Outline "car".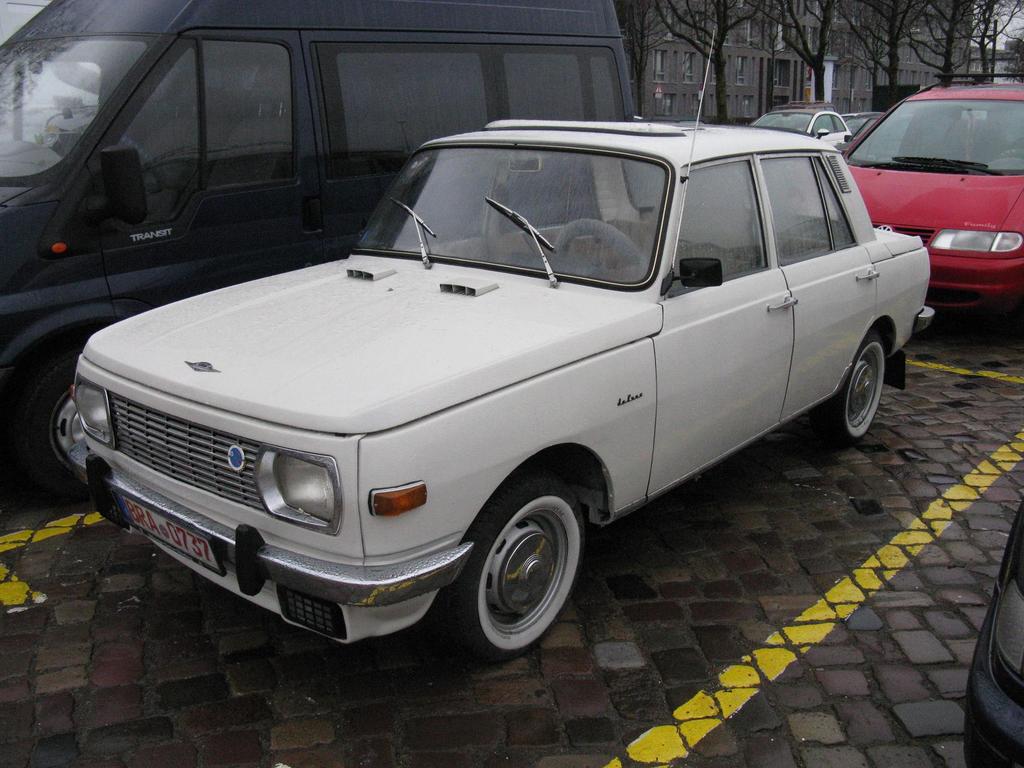
Outline: [0, 0, 646, 497].
